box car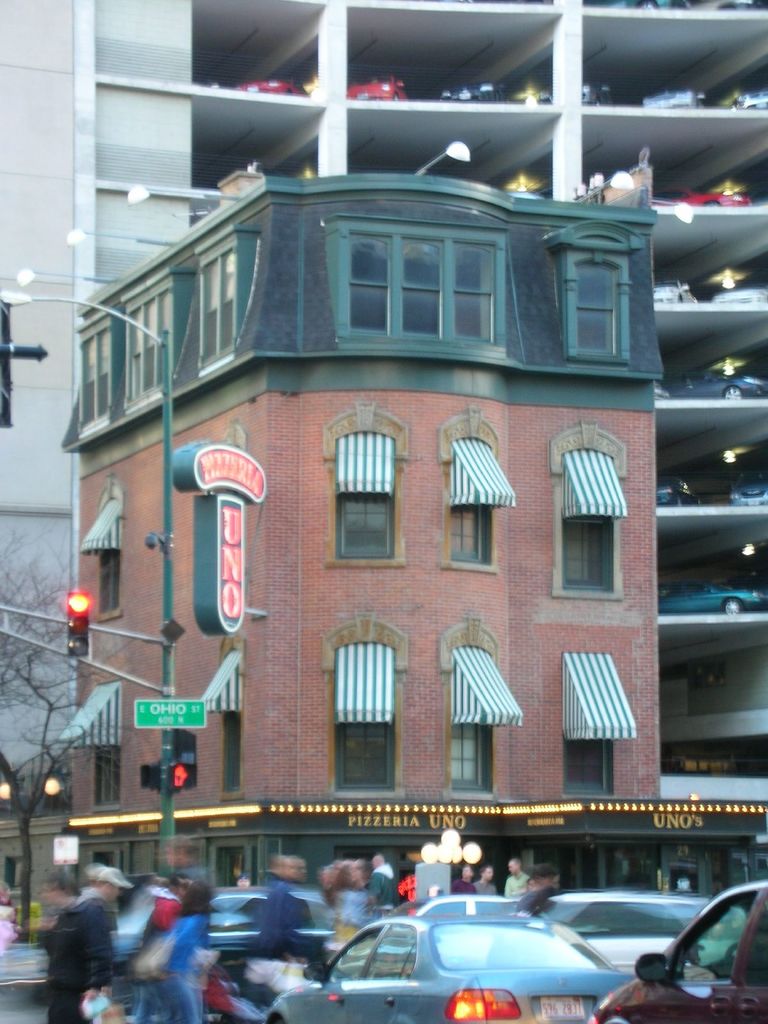
[left=408, top=898, right=513, bottom=957]
